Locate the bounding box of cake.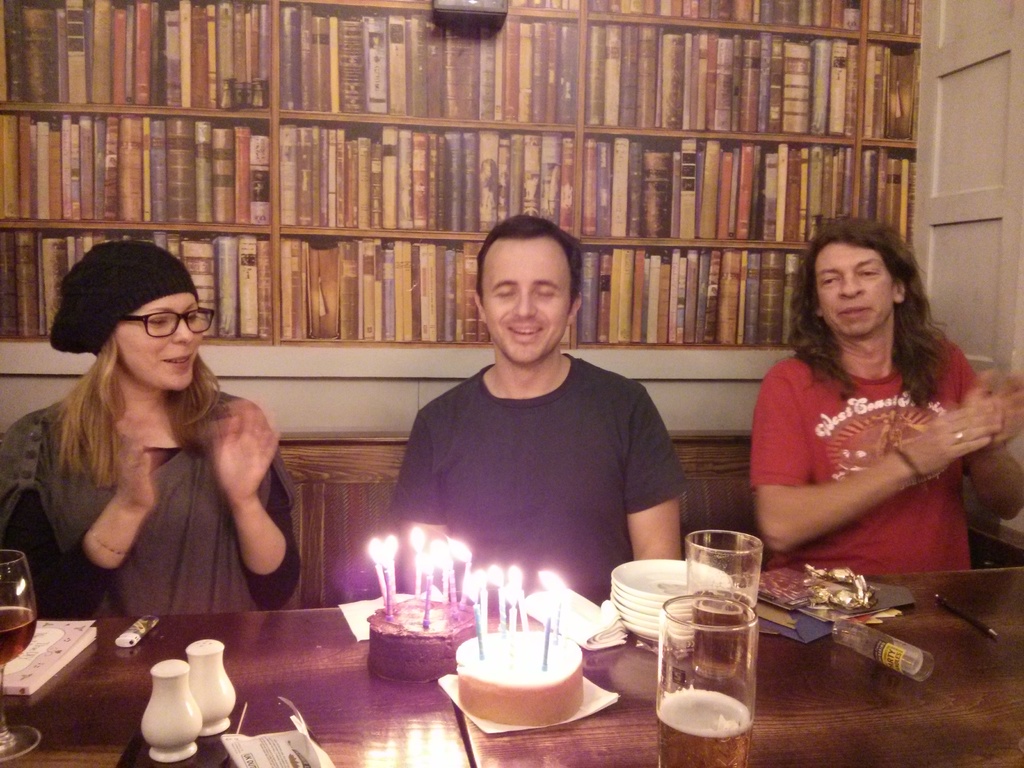
Bounding box: [366,590,483,691].
